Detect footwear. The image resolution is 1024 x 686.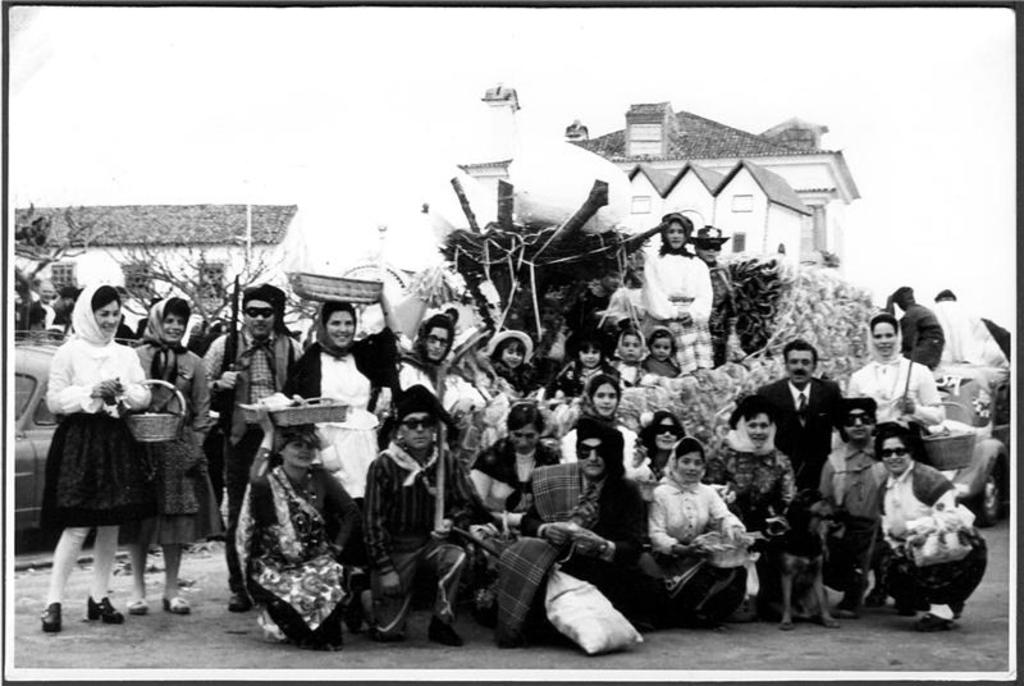
(left=161, top=594, right=189, bottom=613).
